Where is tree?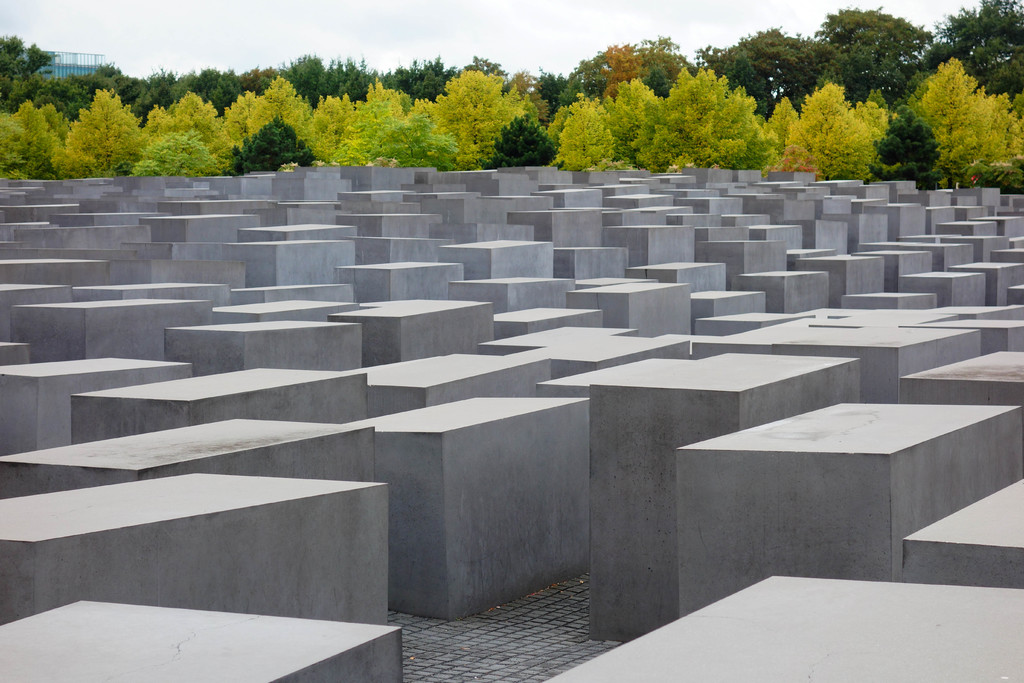
bbox=[284, 51, 349, 108].
